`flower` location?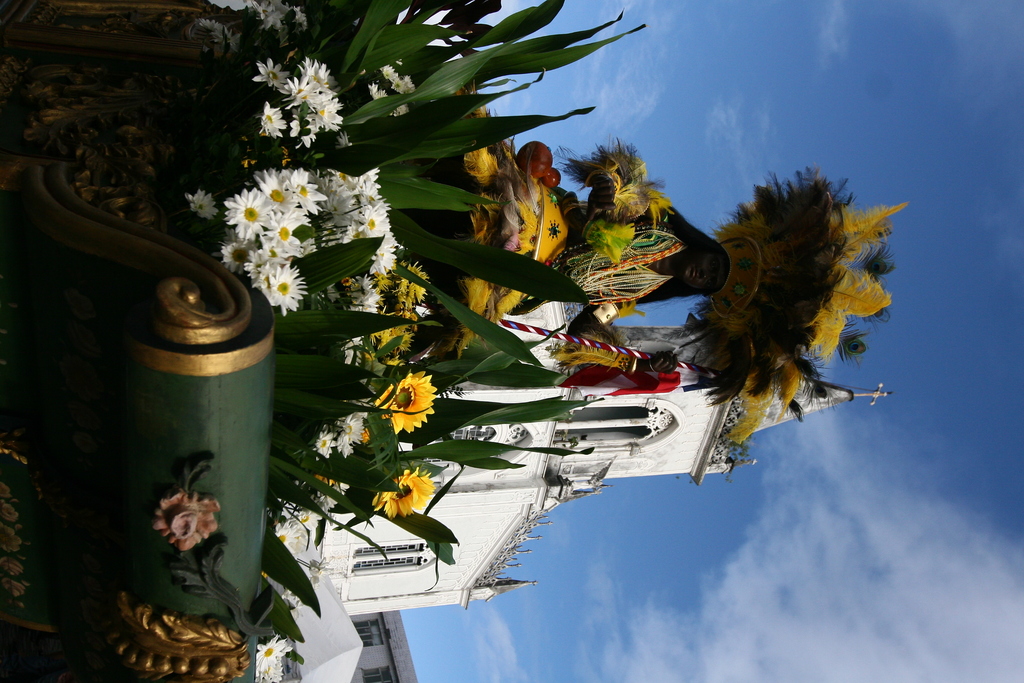
x1=152, y1=486, x2=217, y2=550
